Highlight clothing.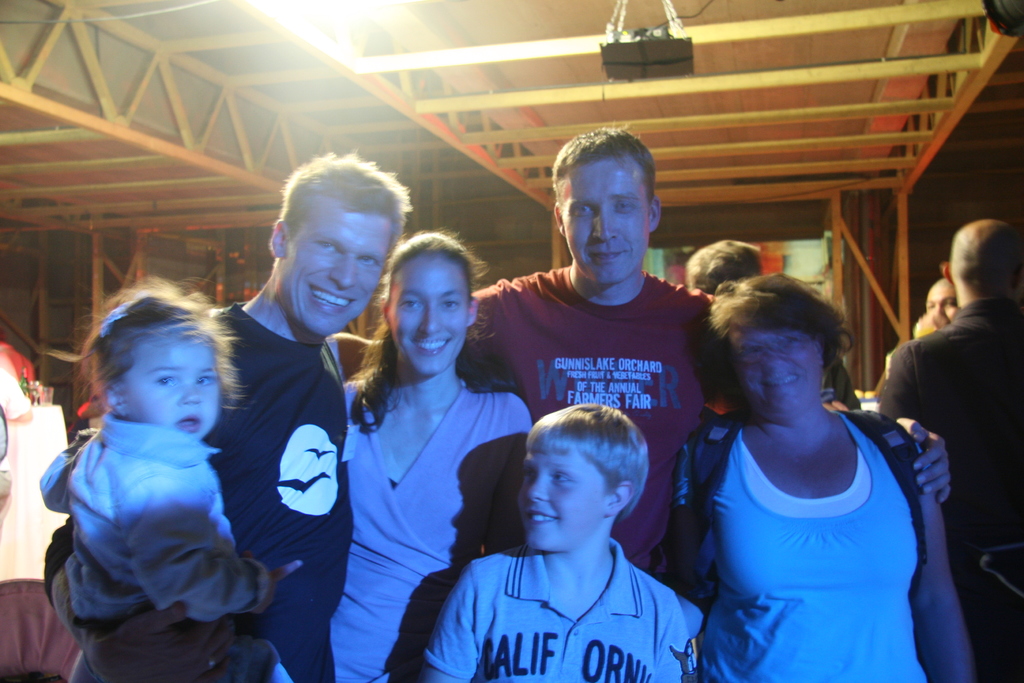
Highlighted region: {"x1": 335, "y1": 386, "x2": 530, "y2": 672}.
